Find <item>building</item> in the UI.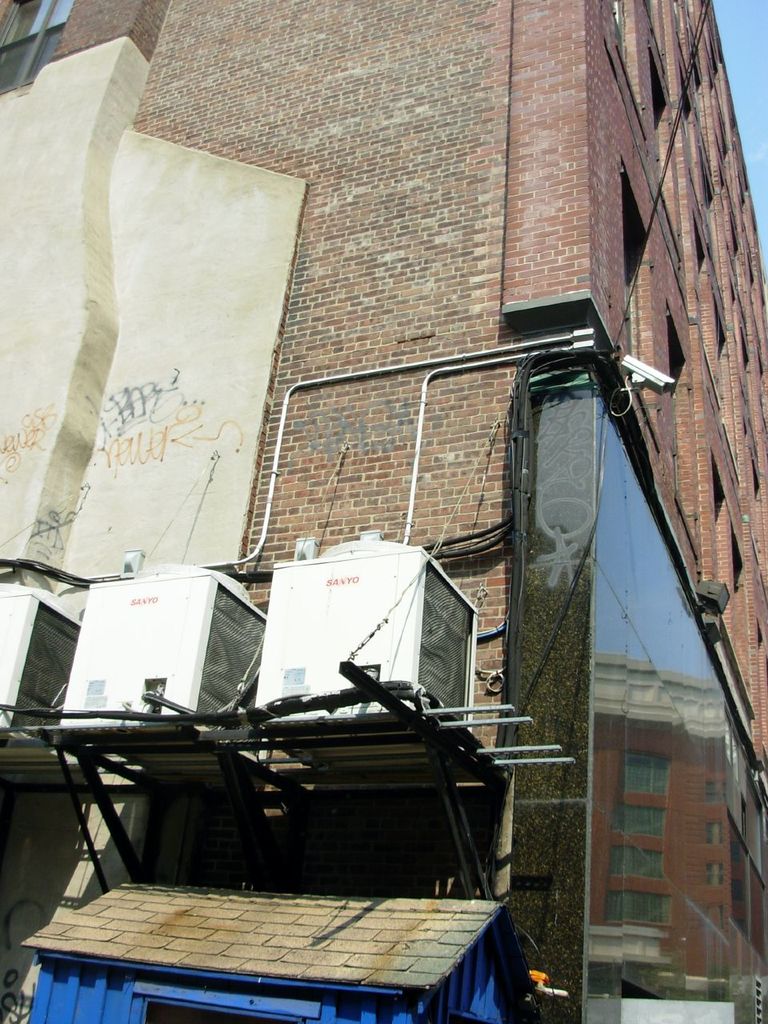
UI element at 0, 0, 767, 1023.
